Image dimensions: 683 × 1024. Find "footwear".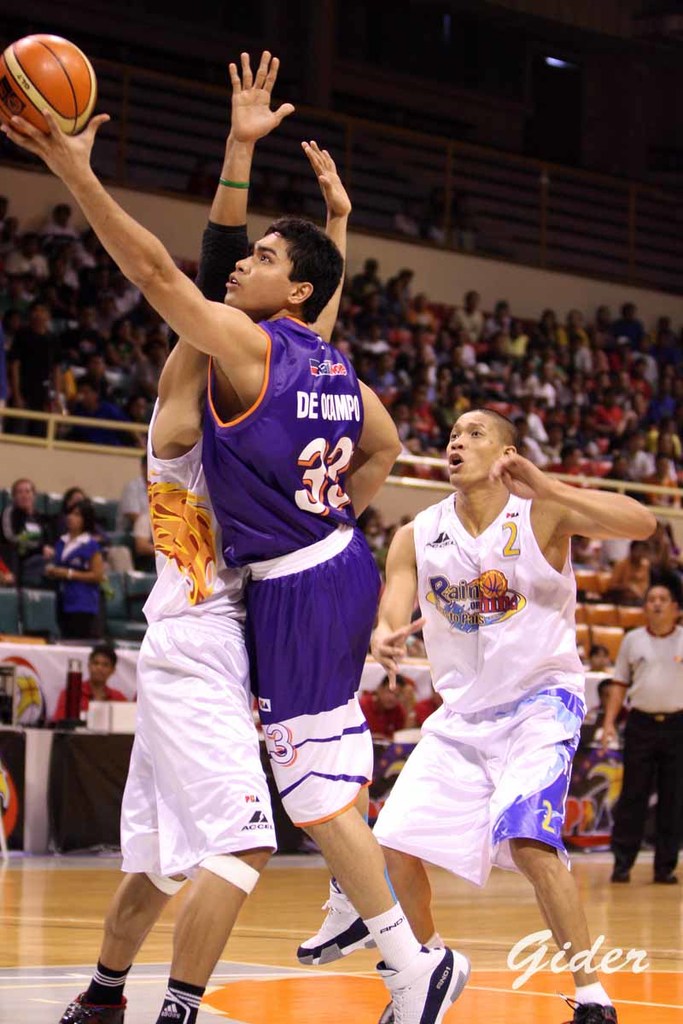
<region>295, 875, 378, 970</region>.
